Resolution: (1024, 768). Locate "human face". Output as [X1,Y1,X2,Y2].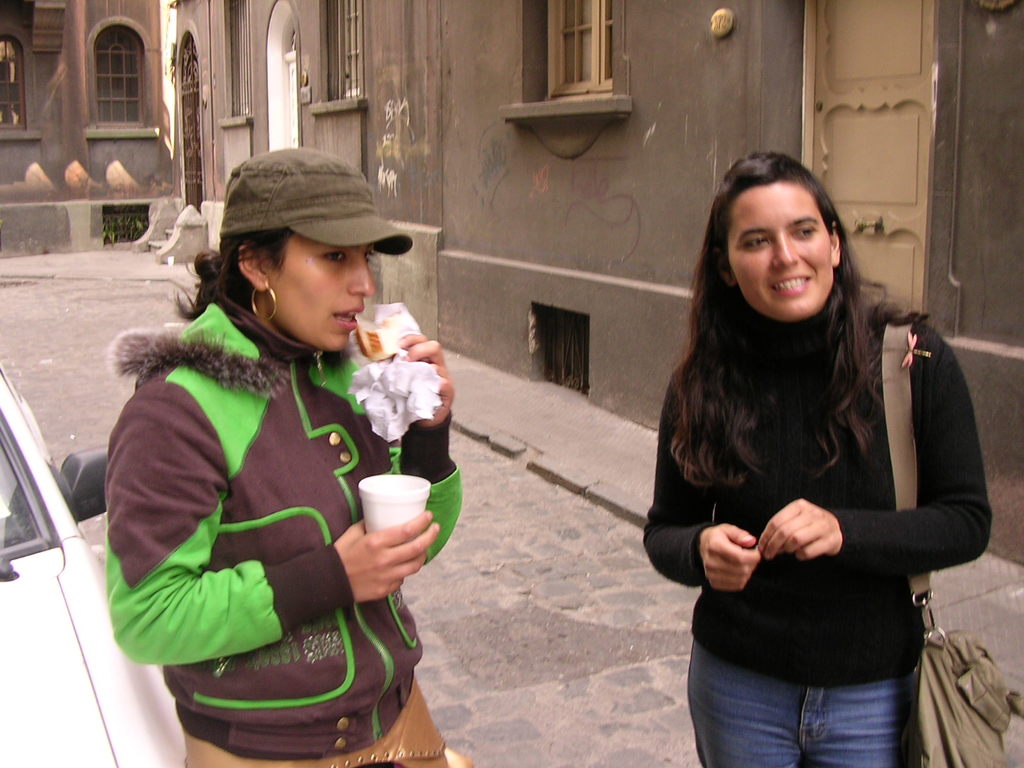
[282,240,372,358].
